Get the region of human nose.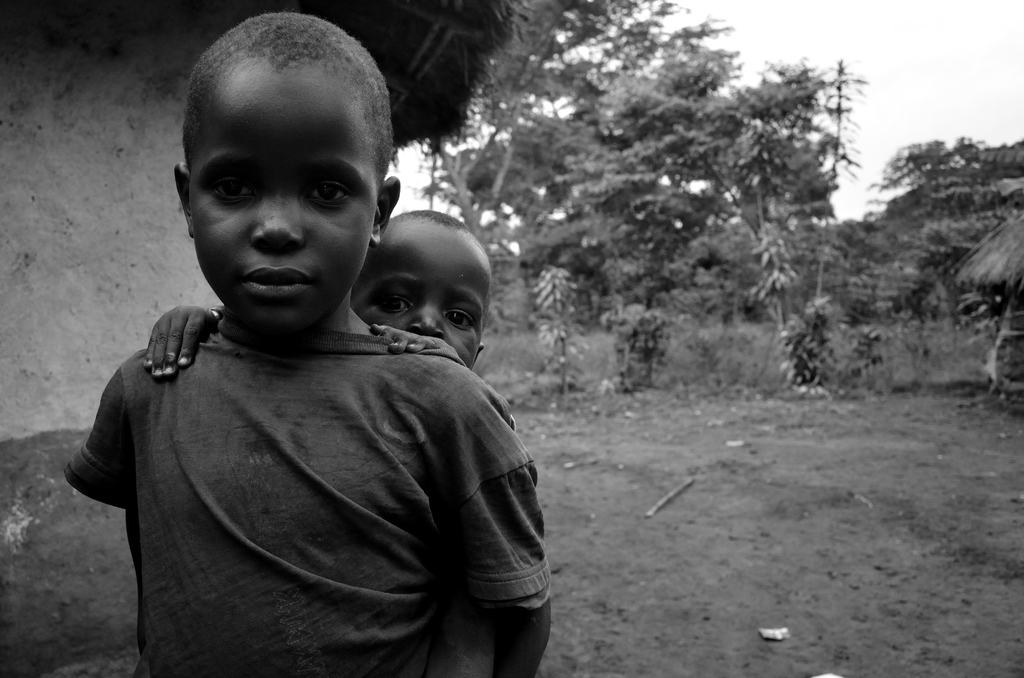
{"x1": 409, "y1": 307, "x2": 440, "y2": 336}.
